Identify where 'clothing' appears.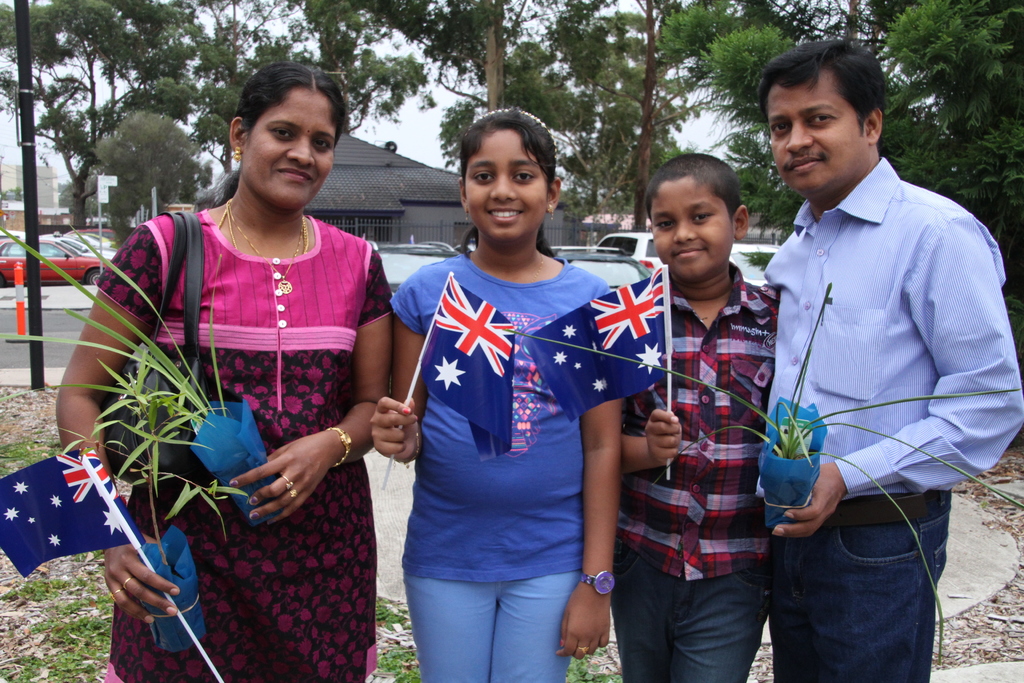
Appears at bbox=(388, 247, 612, 682).
